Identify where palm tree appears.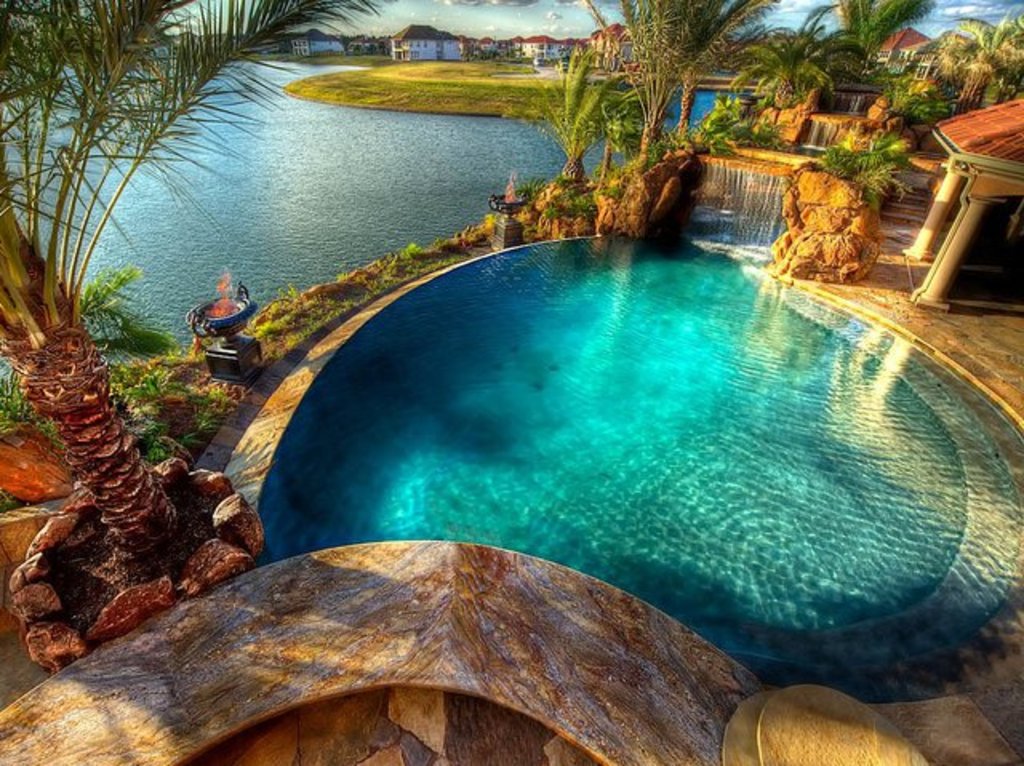
Appears at <bbox>830, 0, 928, 99</bbox>.
